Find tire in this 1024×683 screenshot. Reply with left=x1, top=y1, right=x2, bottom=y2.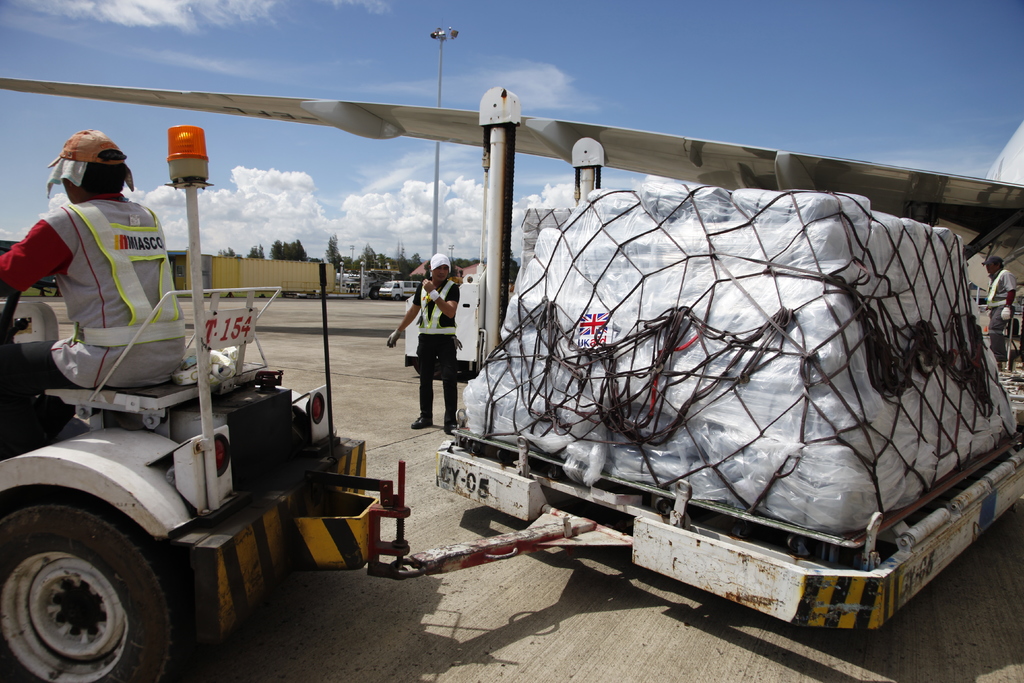
left=0, top=504, right=173, bottom=682.
